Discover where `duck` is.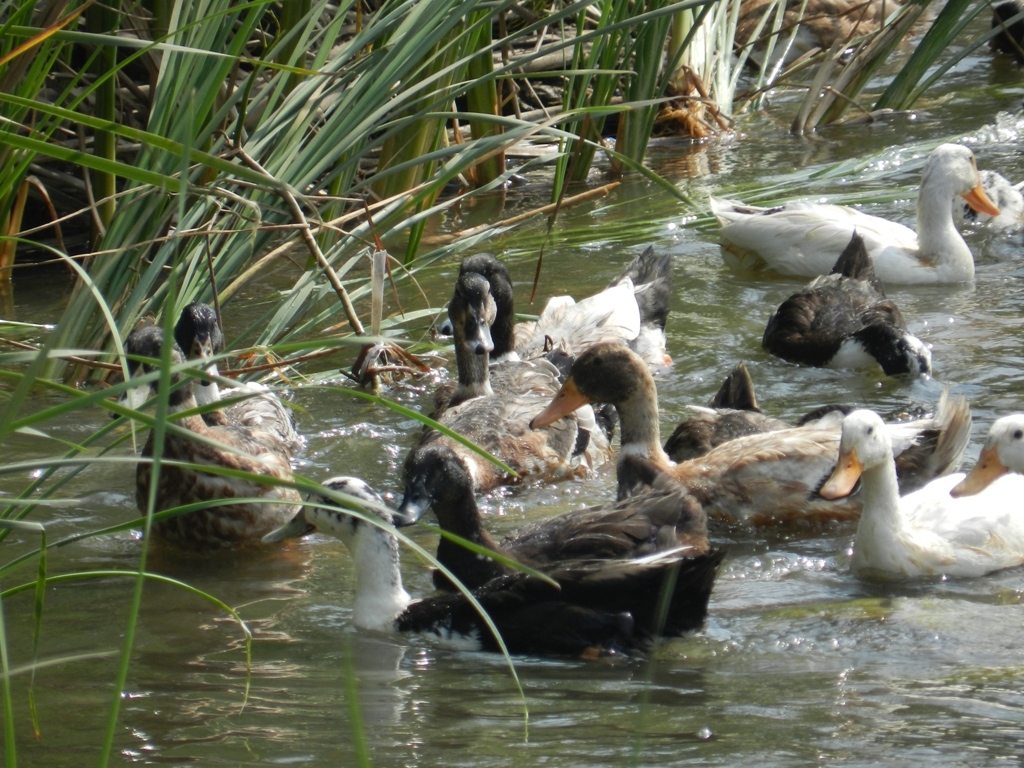
Discovered at locate(330, 330, 447, 404).
